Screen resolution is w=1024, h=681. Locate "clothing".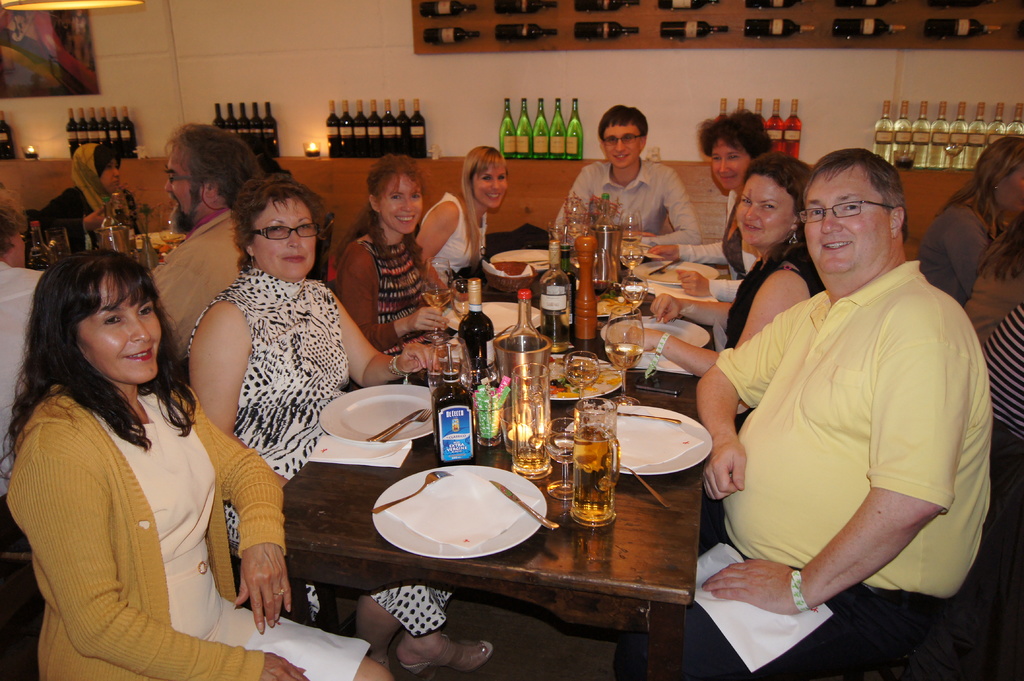
979:298:1023:438.
